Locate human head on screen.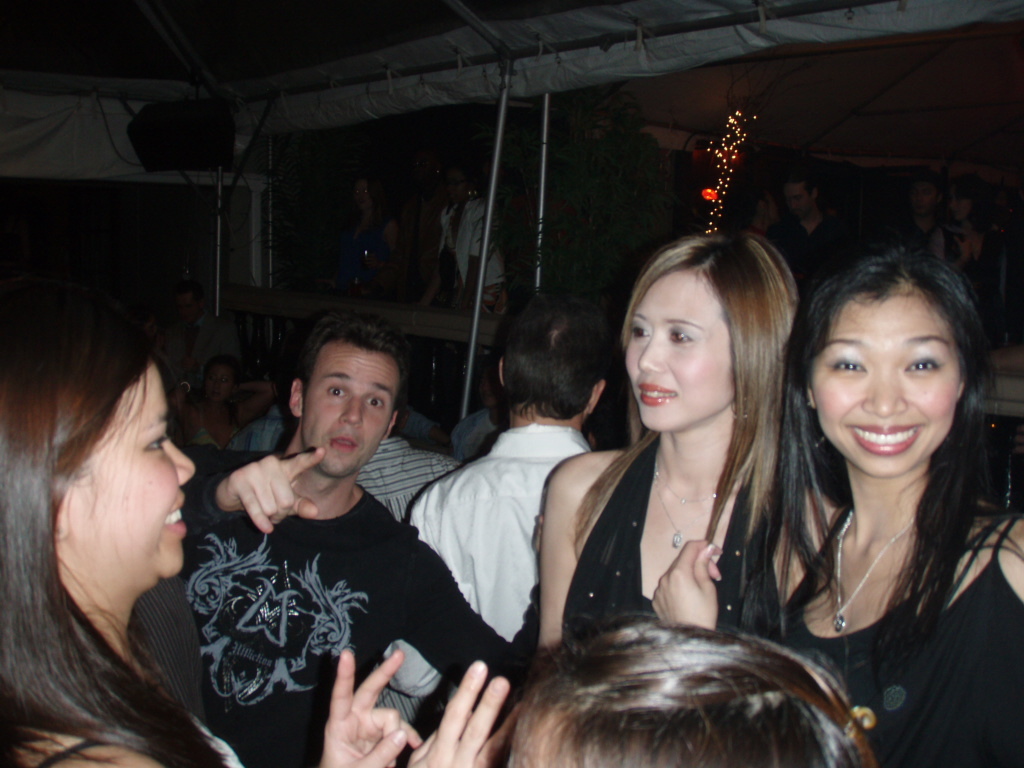
On screen at [left=802, top=249, right=977, bottom=475].
